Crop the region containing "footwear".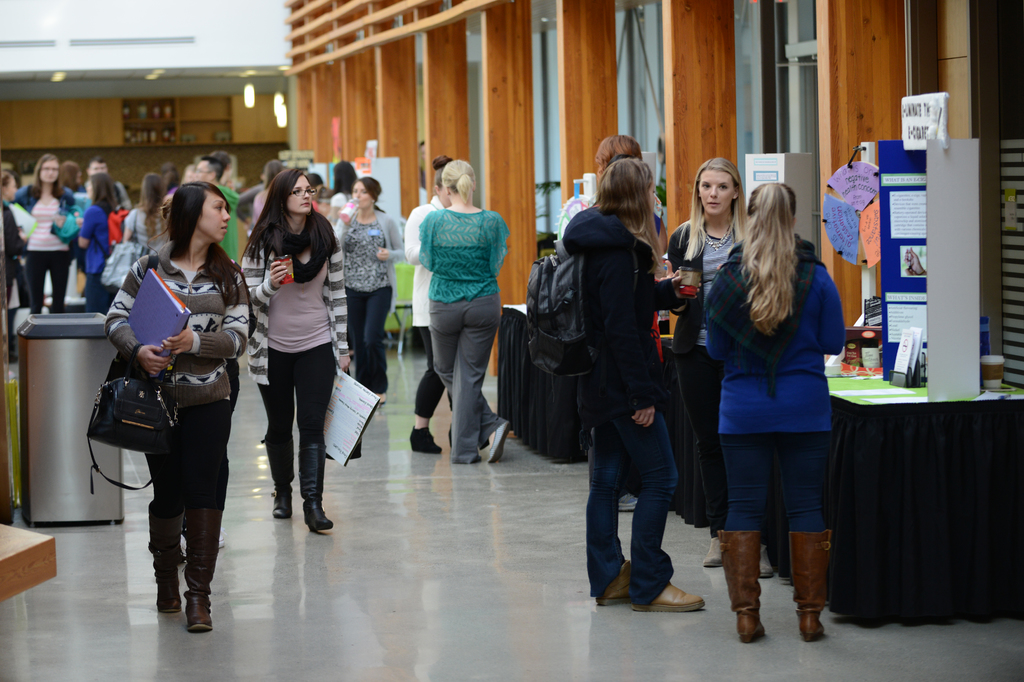
Crop region: {"left": 619, "top": 492, "right": 640, "bottom": 510}.
